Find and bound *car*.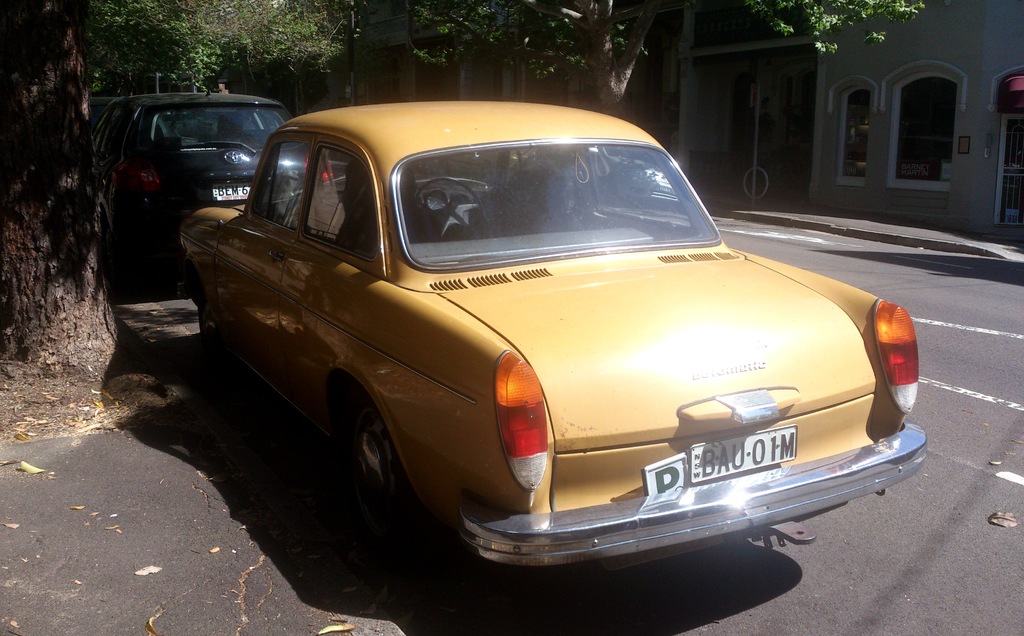
Bound: pyautogui.locateOnScreen(179, 100, 929, 578).
